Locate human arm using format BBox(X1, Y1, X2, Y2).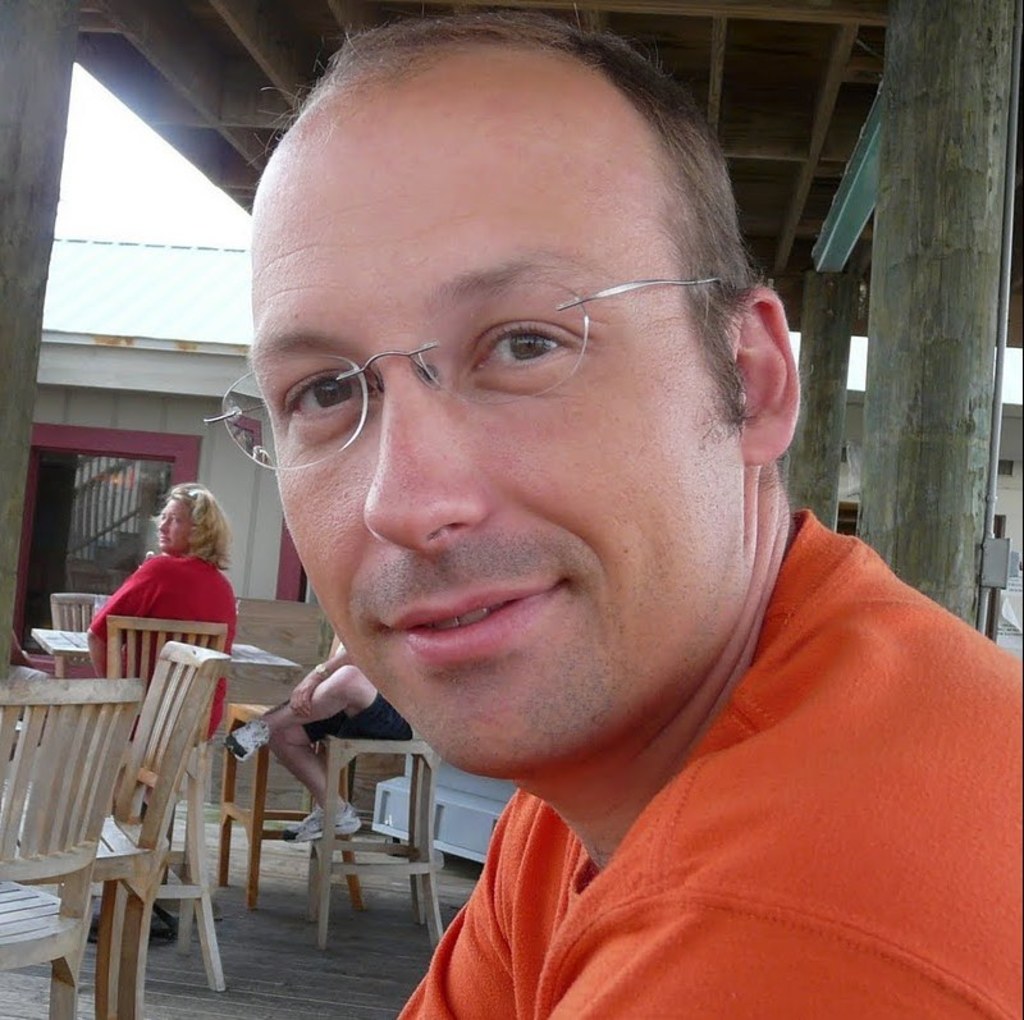
BBox(82, 566, 146, 686).
